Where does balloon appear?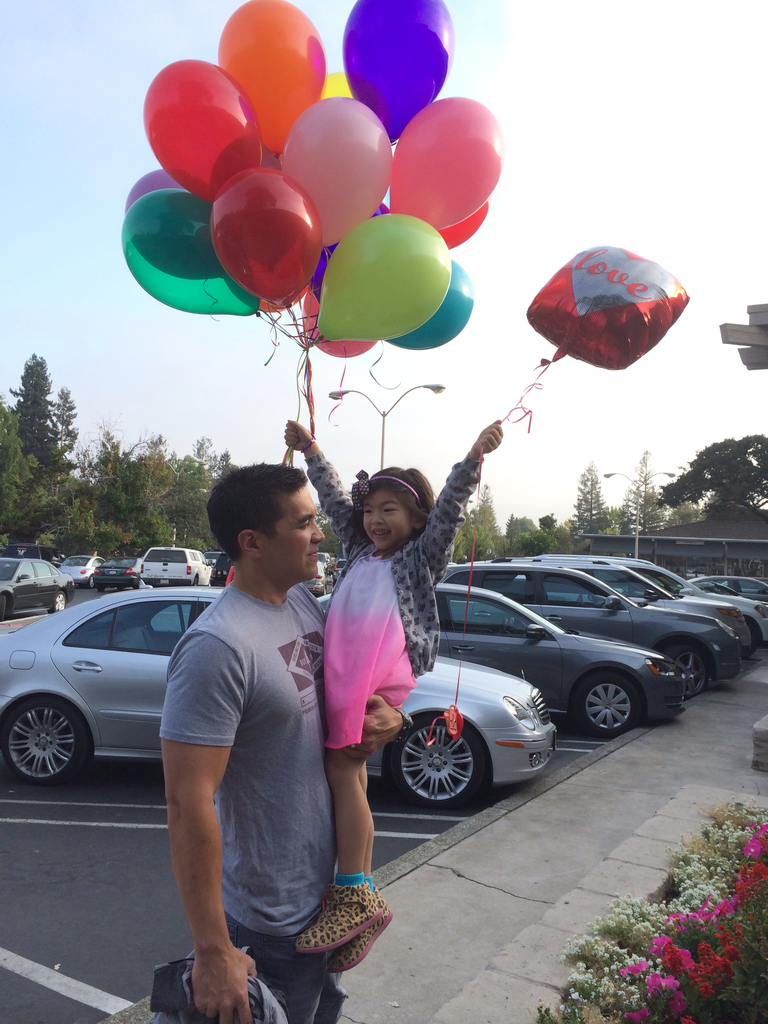
Appears at l=120, t=189, r=259, b=319.
